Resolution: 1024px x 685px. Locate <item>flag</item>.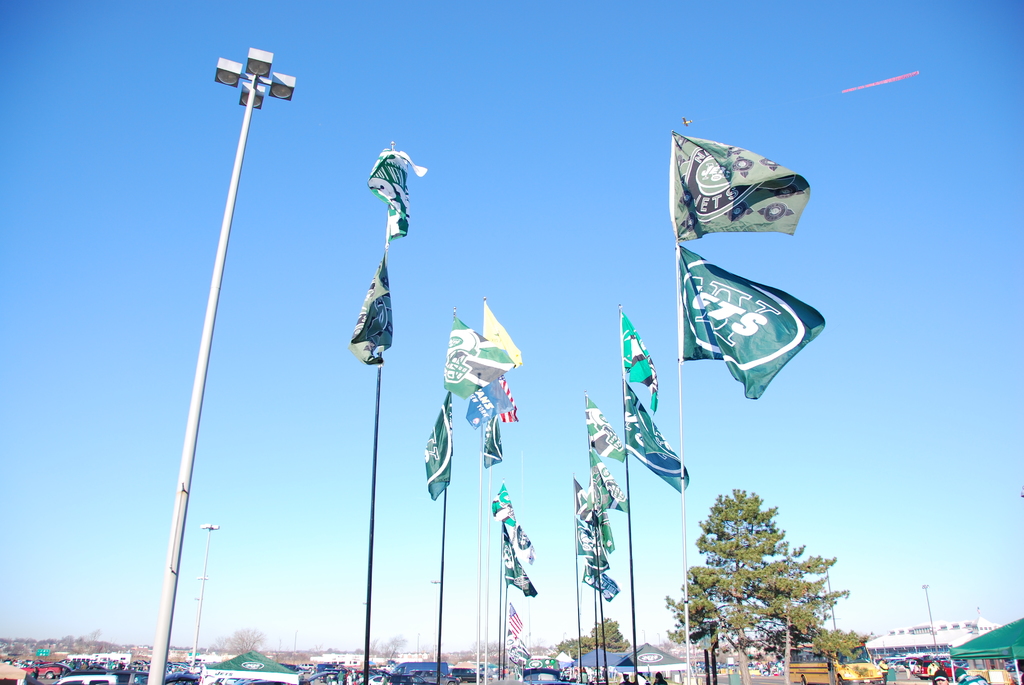
(x1=582, y1=524, x2=607, y2=572).
